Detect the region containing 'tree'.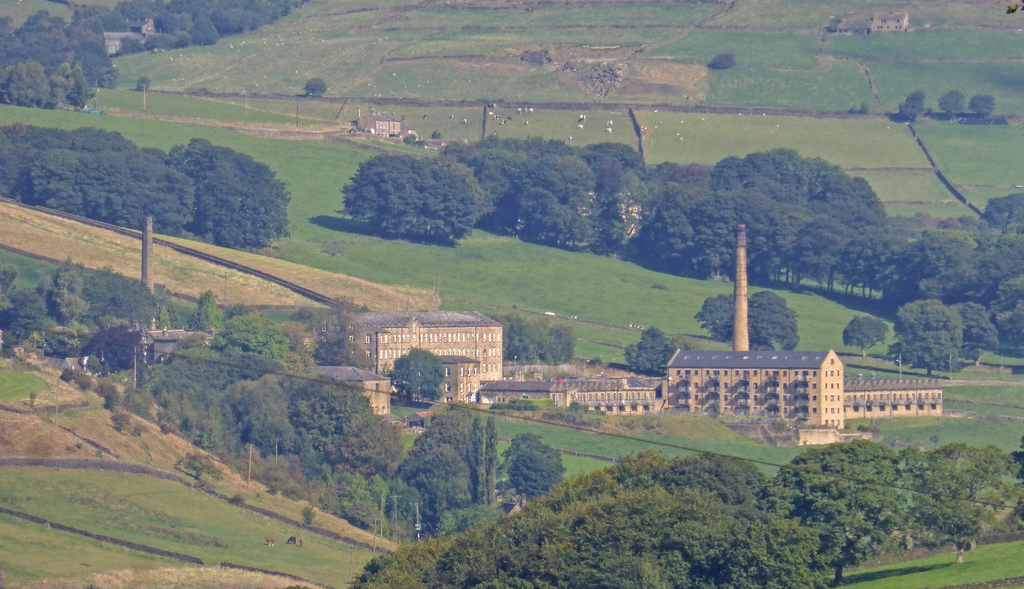
(406, 446, 483, 527).
